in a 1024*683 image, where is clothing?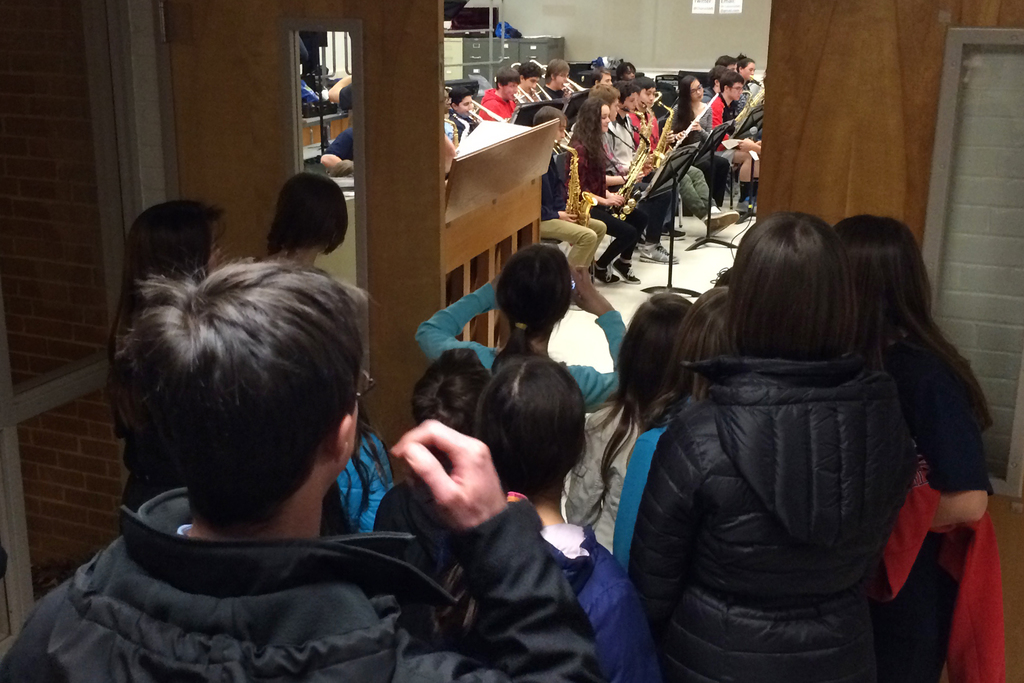
{"left": 436, "top": 523, "right": 658, "bottom": 682}.
